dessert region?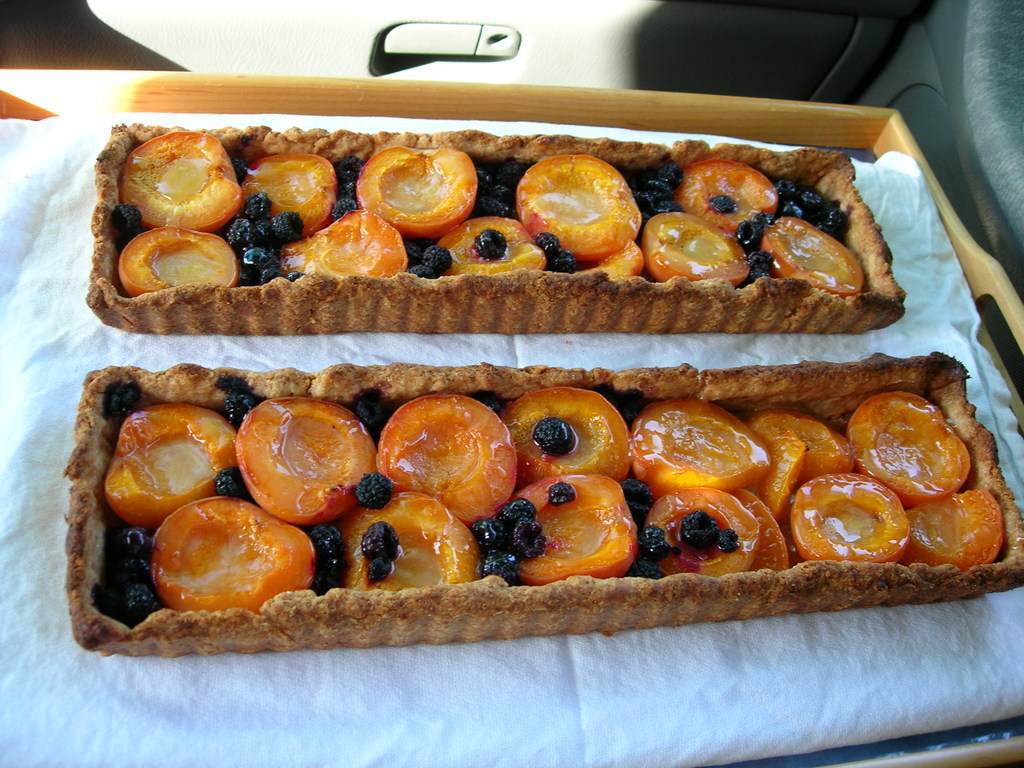
<box>113,536,151,576</box>
